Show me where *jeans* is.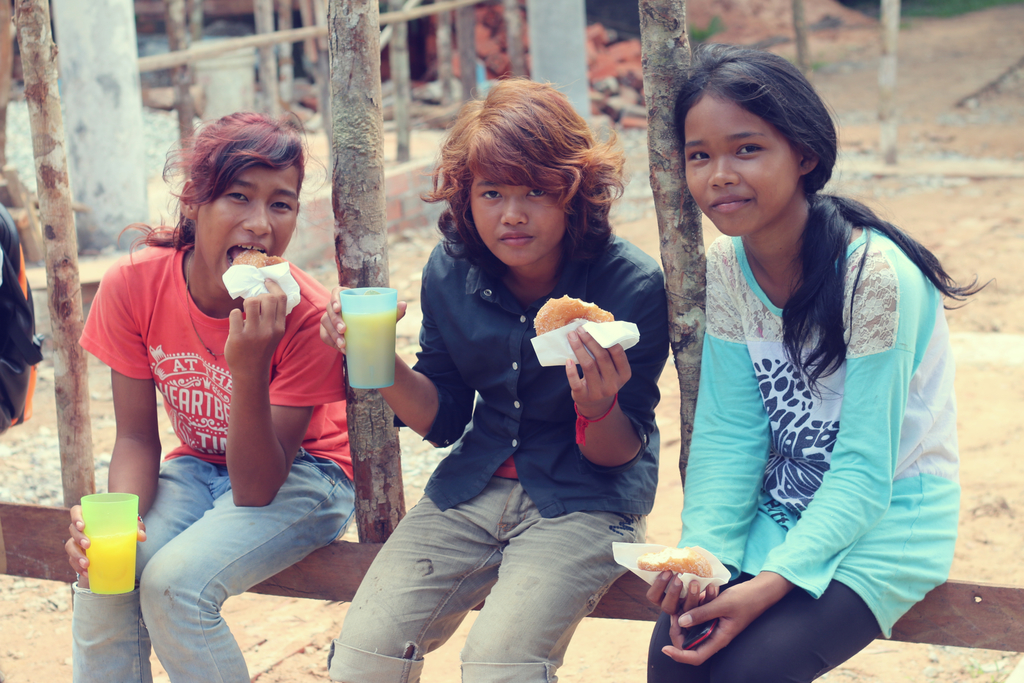
*jeans* is at bbox=(323, 473, 641, 682).
